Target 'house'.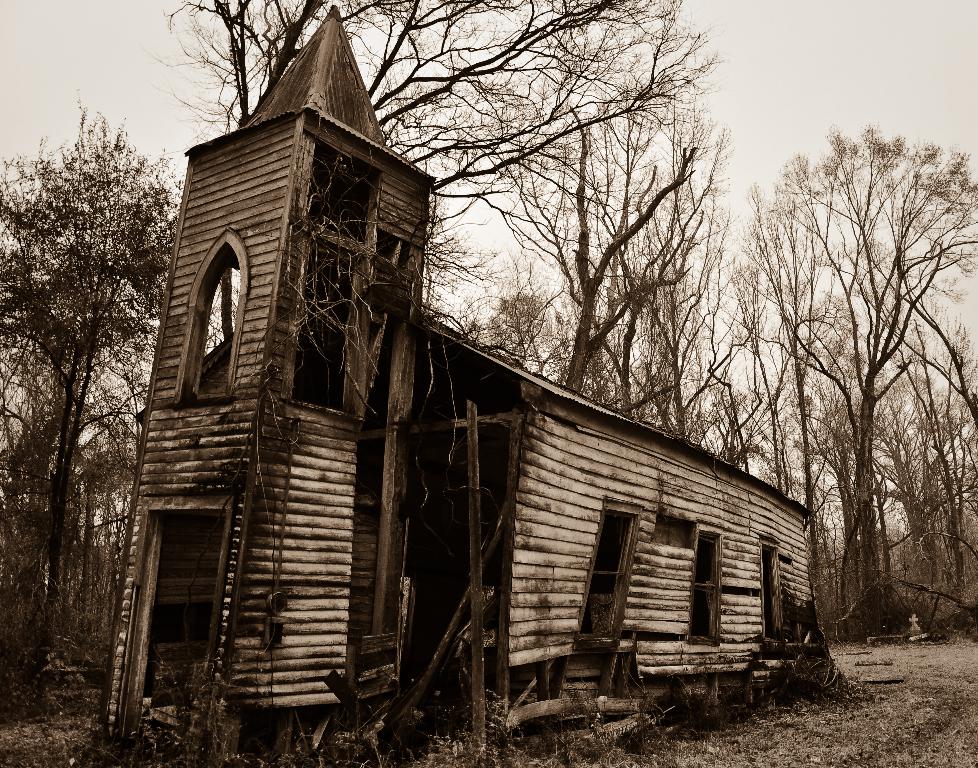
Target region: BBox(119, 91, 804, 745).
